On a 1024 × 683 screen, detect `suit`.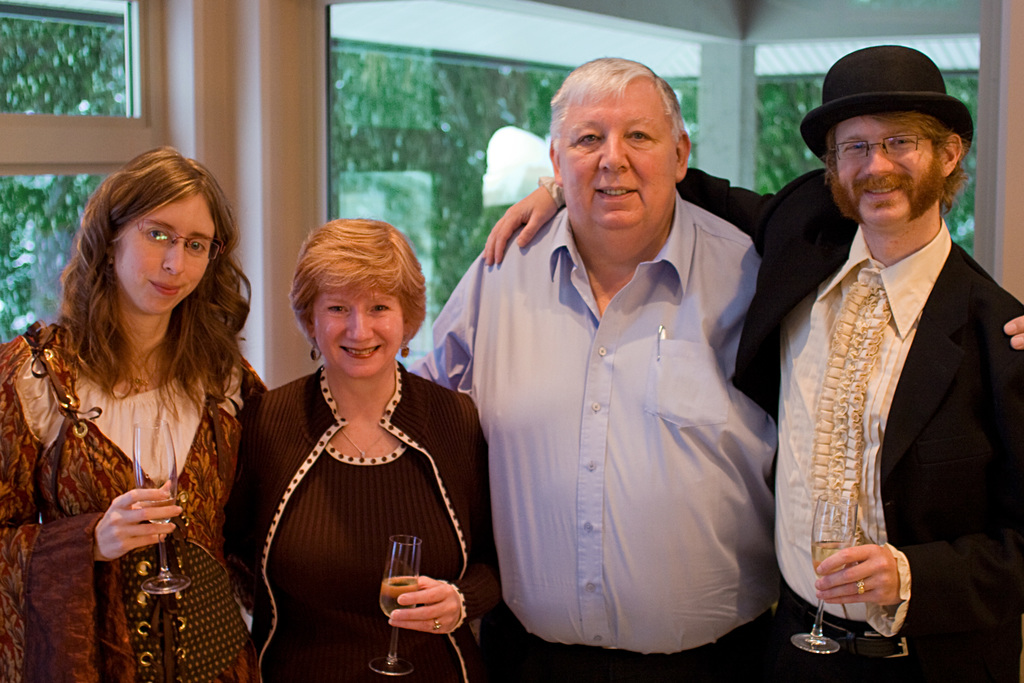
crop(766, 126, 1014, 665).
